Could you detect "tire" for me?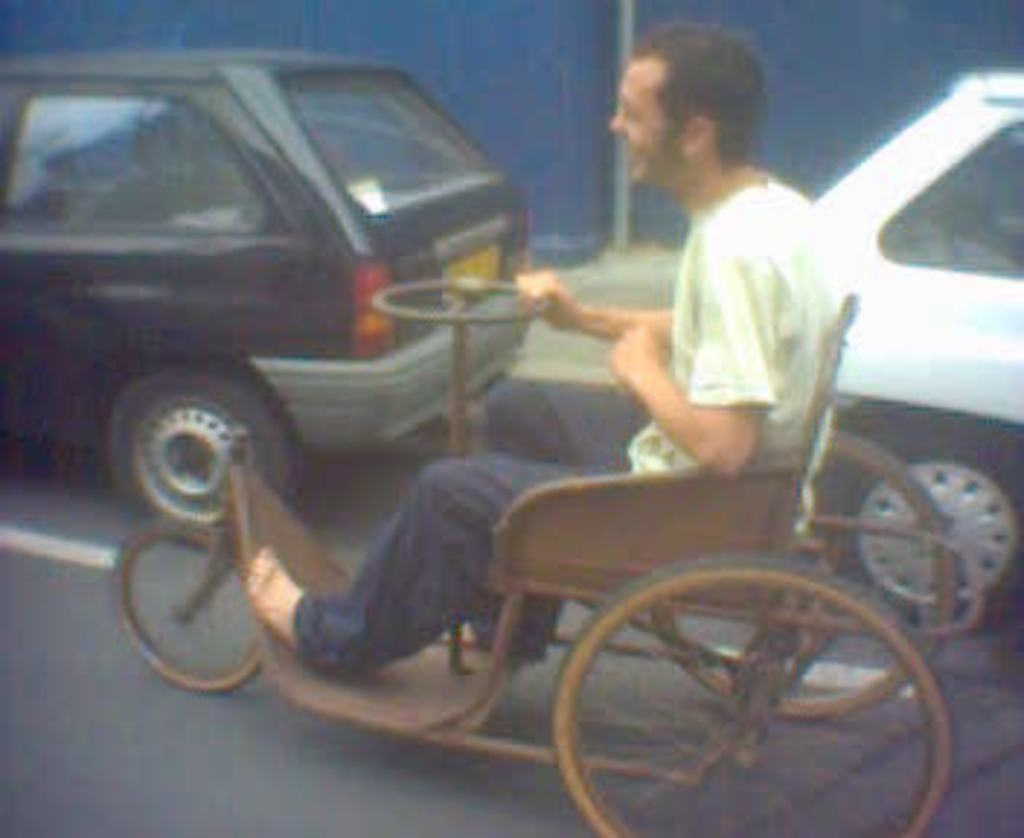
Detection result: (x1=108, y1=521, x2=268, y2=695).
